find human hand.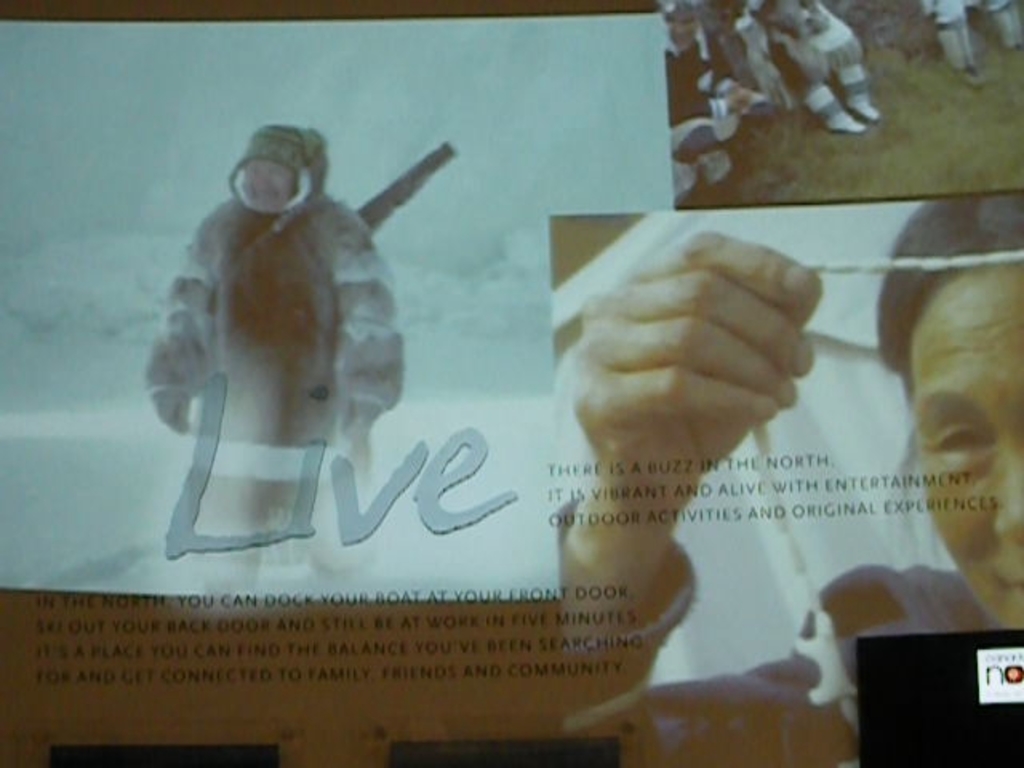
(546, 210, 845, 486).
